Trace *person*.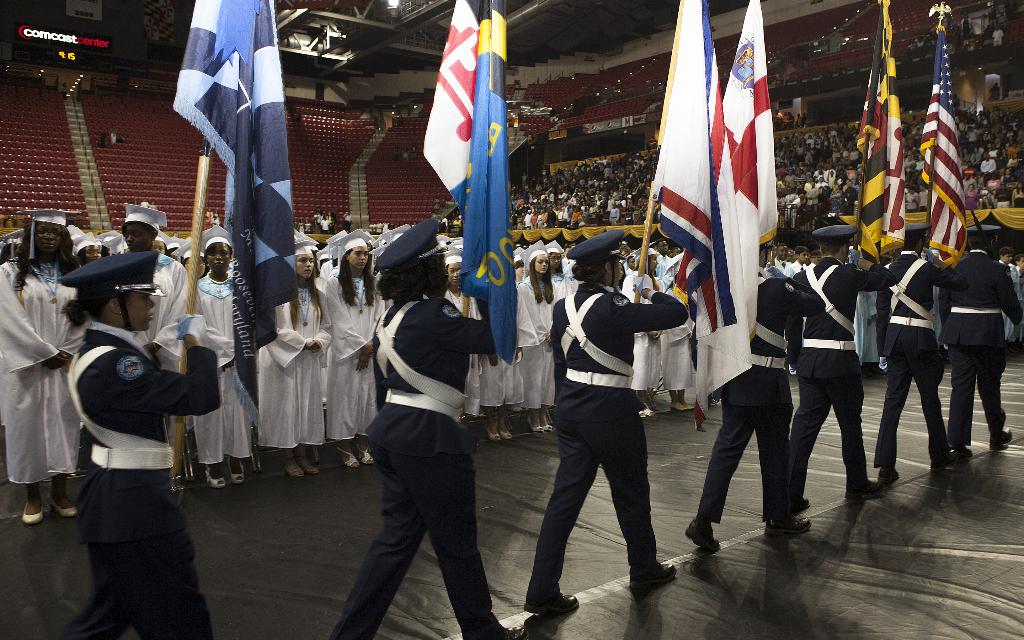
Traced to crop(518, 225, 684, 620).
